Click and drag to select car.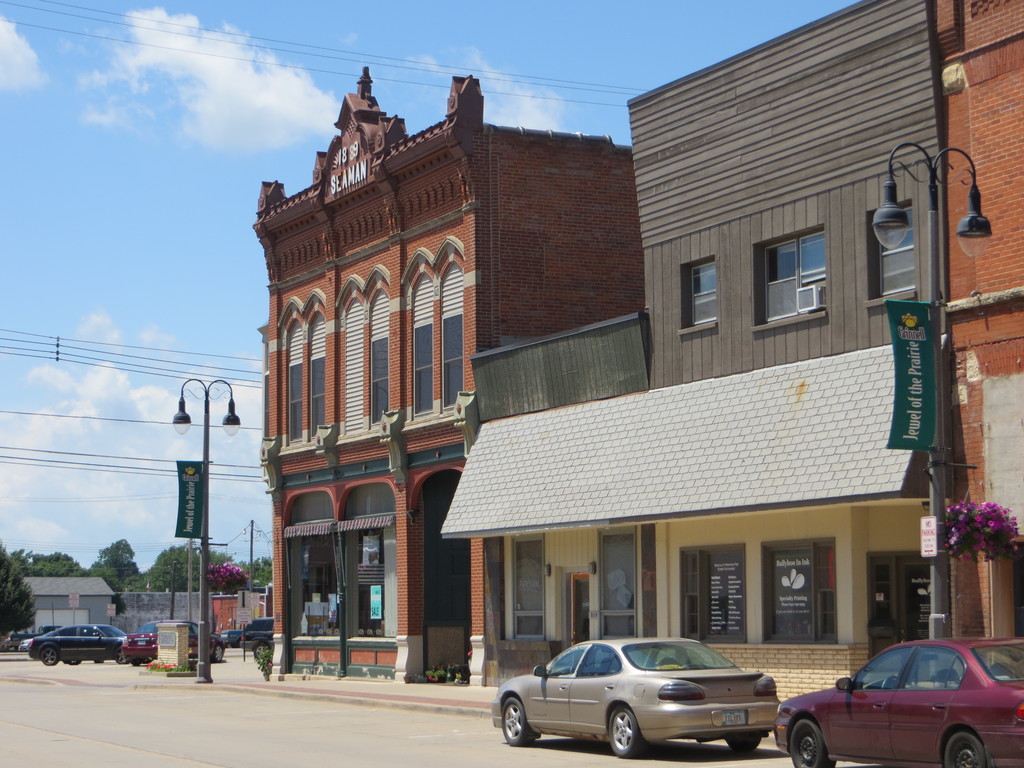
Selection: (left=33, top=626, right=132, bottom=666).
